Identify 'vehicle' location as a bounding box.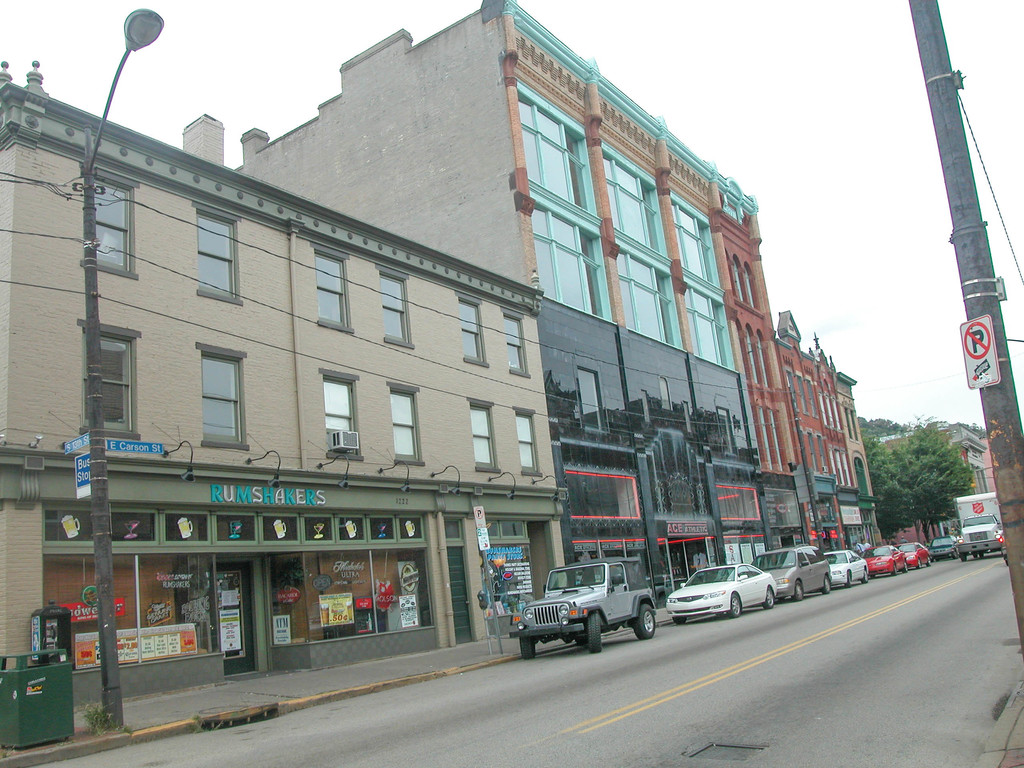
752:542:830:603.
